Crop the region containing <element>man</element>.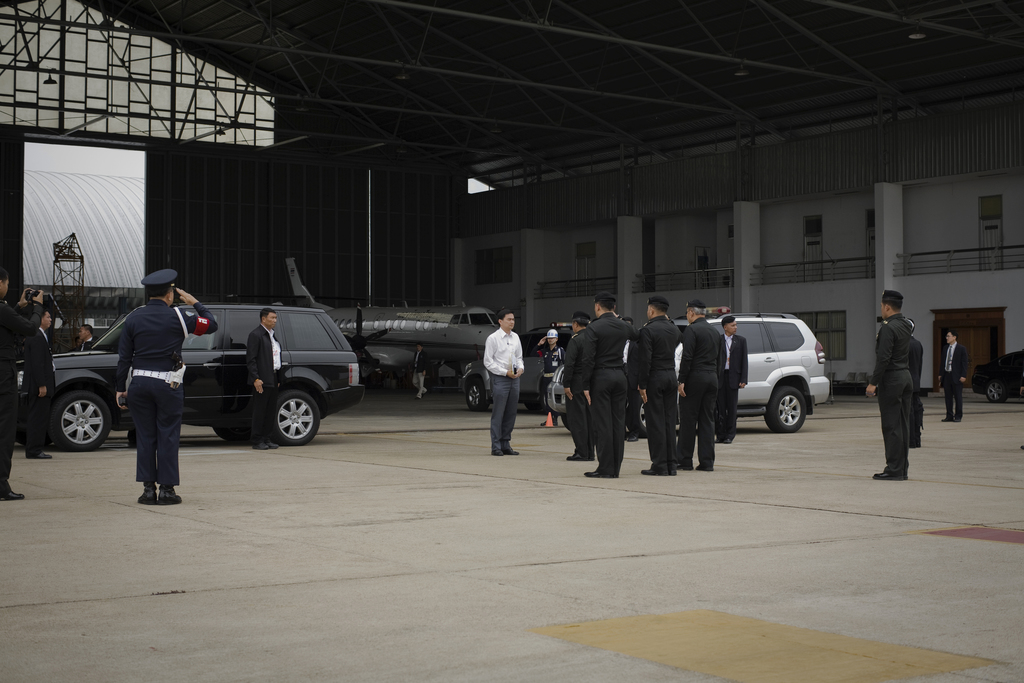
Crop region: rect(584, 292, 634, 481).
